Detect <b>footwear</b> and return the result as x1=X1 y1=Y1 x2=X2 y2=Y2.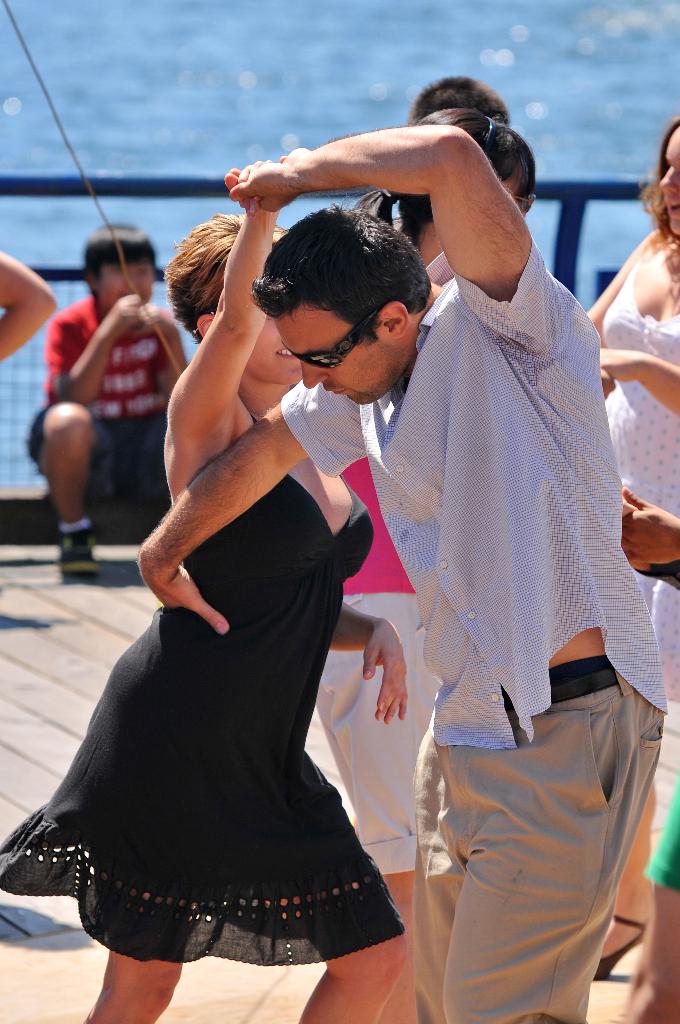
x1=587 y1=909 x2=657 y2=986.
